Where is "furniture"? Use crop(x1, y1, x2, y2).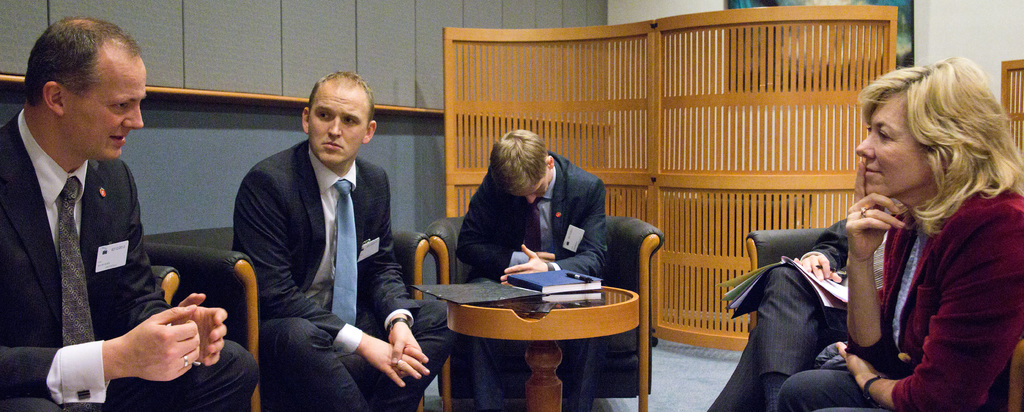
crop(140, 224, 426, 411).
